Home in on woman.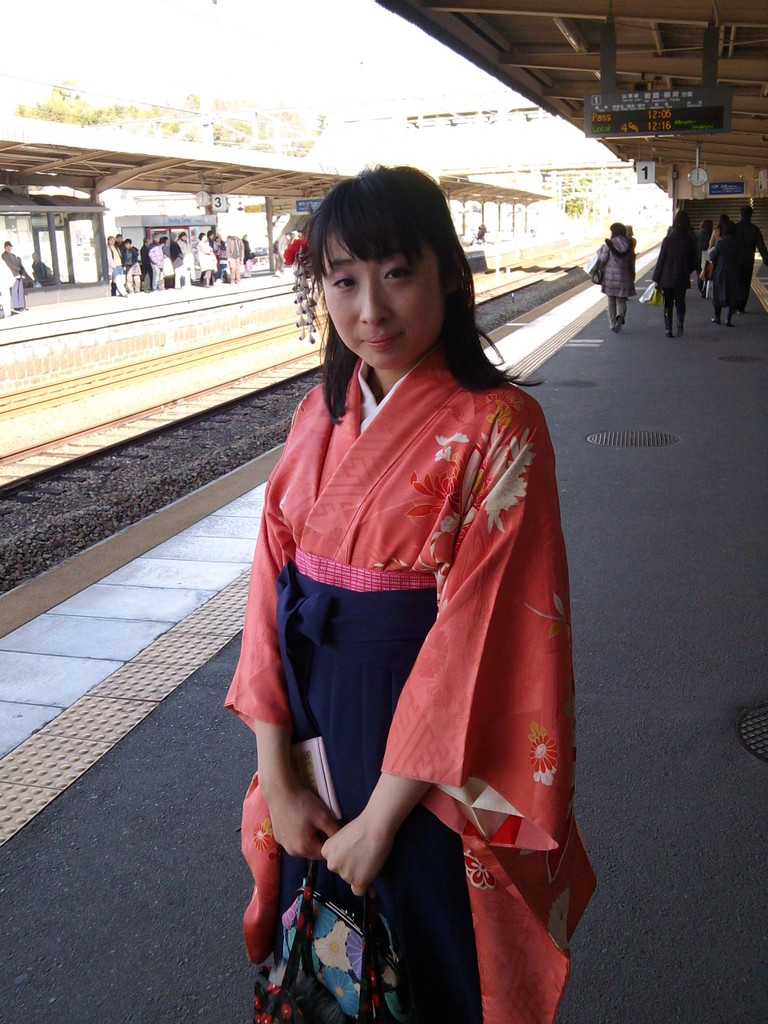
Homed in at left=241, top=233, right=257, bottom=279.
